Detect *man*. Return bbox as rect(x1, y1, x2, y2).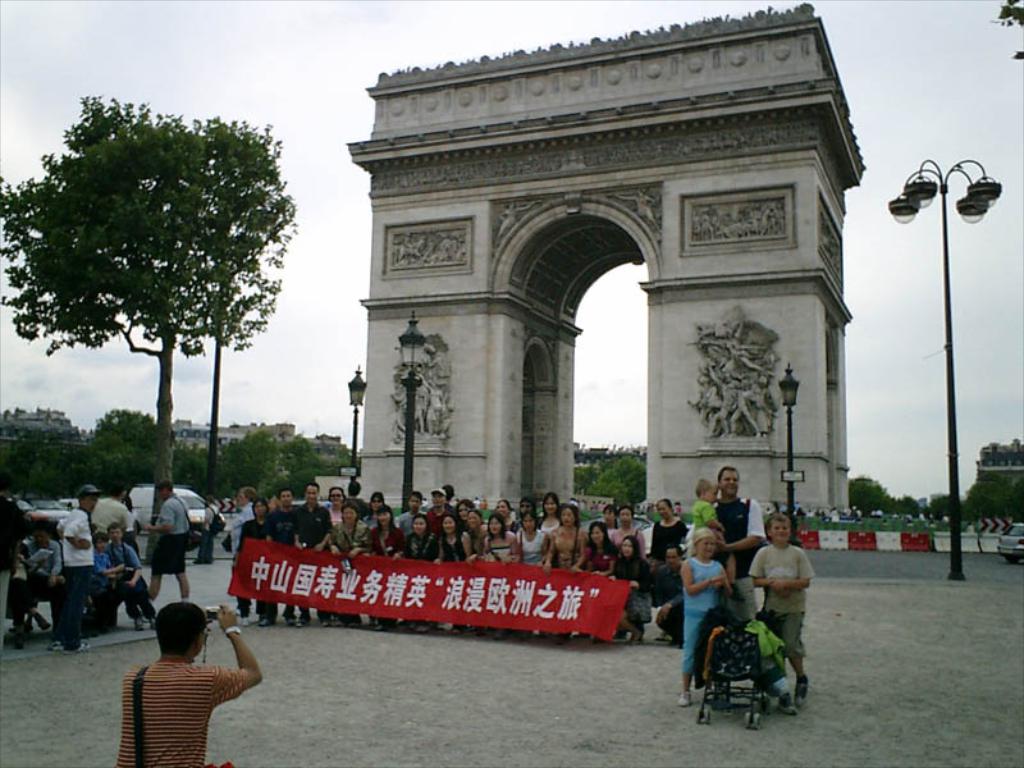
rect(227, 486, 255, 628).
